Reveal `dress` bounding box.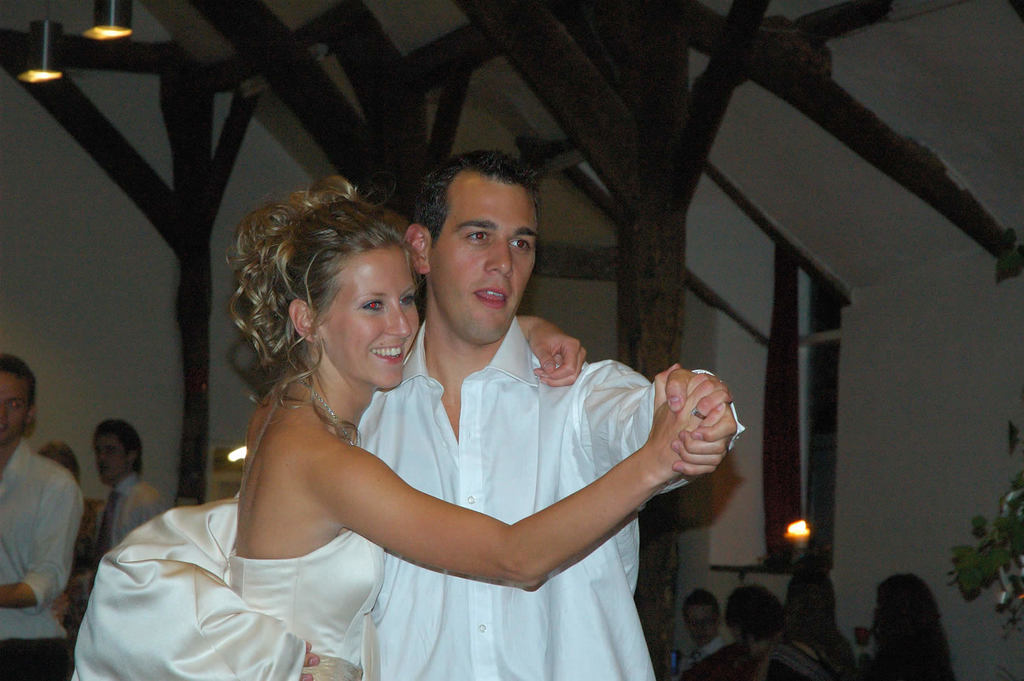
Revealed: region(66, 485, 389, 680).
